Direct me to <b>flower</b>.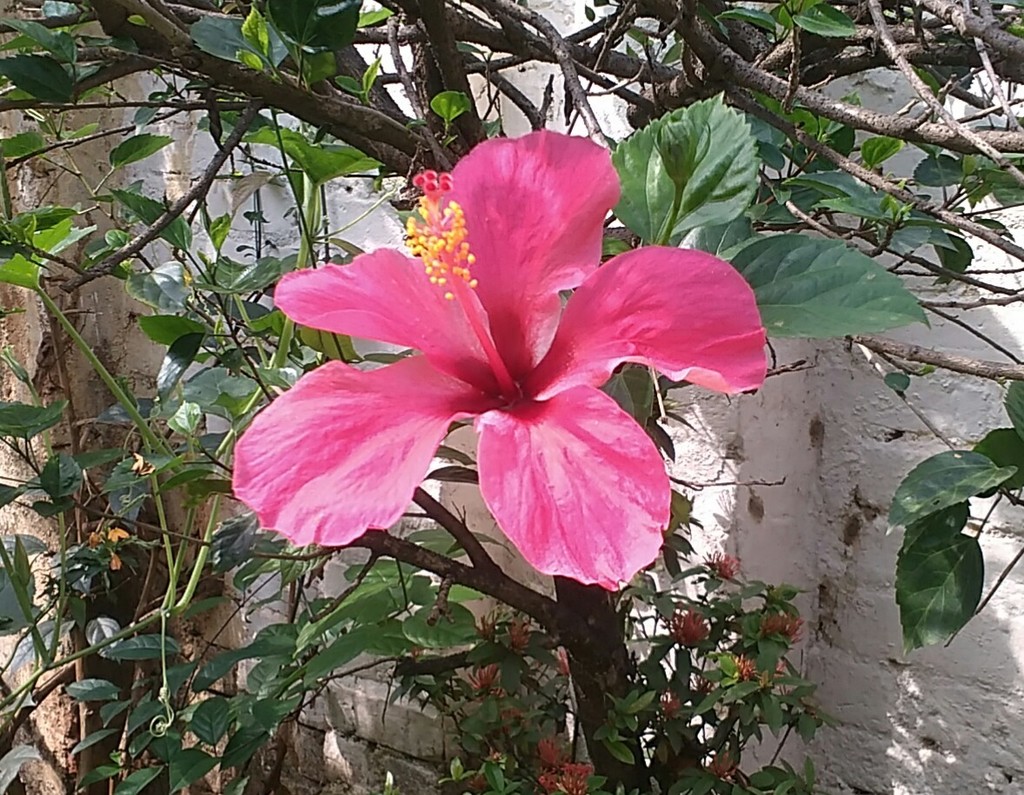
Direction: pyautogui.locateOnScreen(661, 689, 680, 715).
